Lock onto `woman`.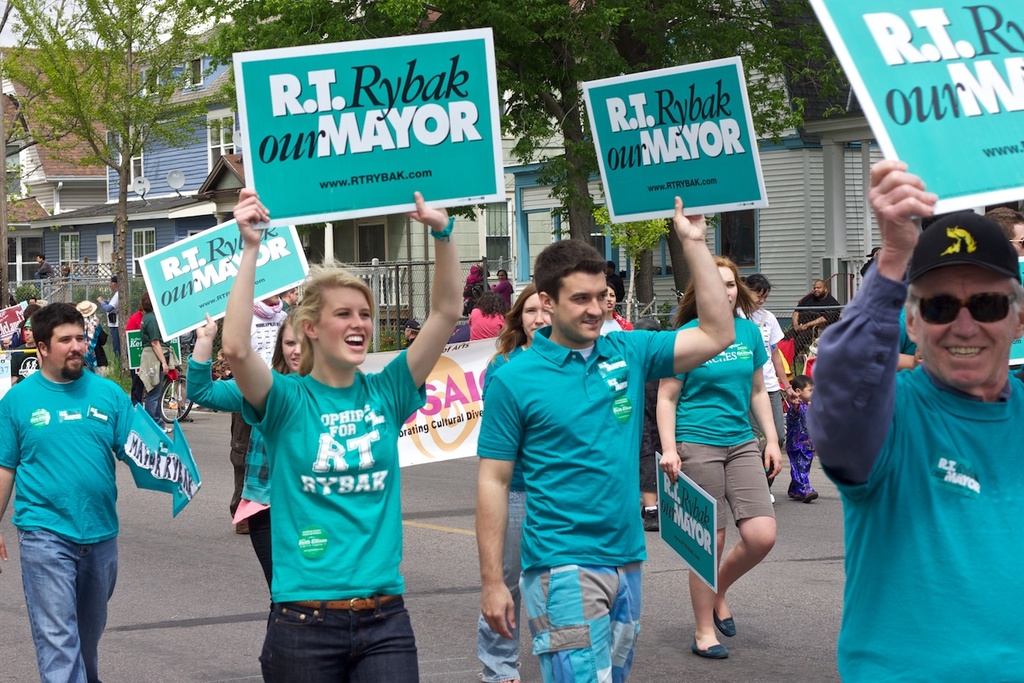
Locked: bbox(182, 310, 302, 592).
